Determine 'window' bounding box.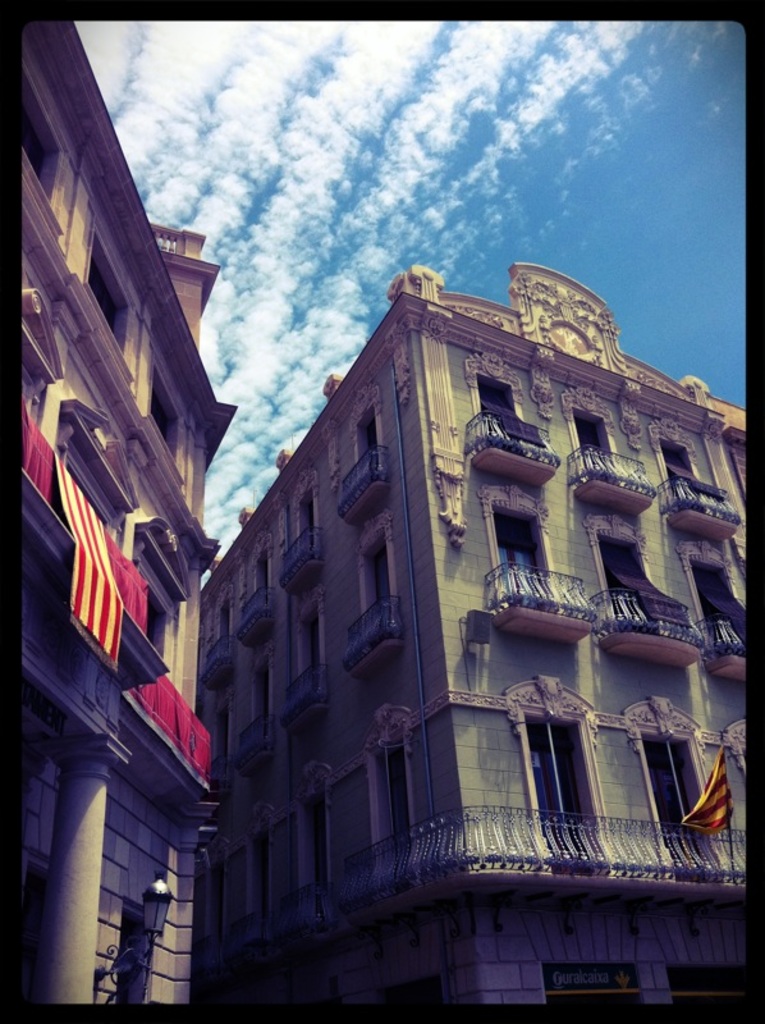
Determined: [left=81, top=216, right=138, bottom=378].
